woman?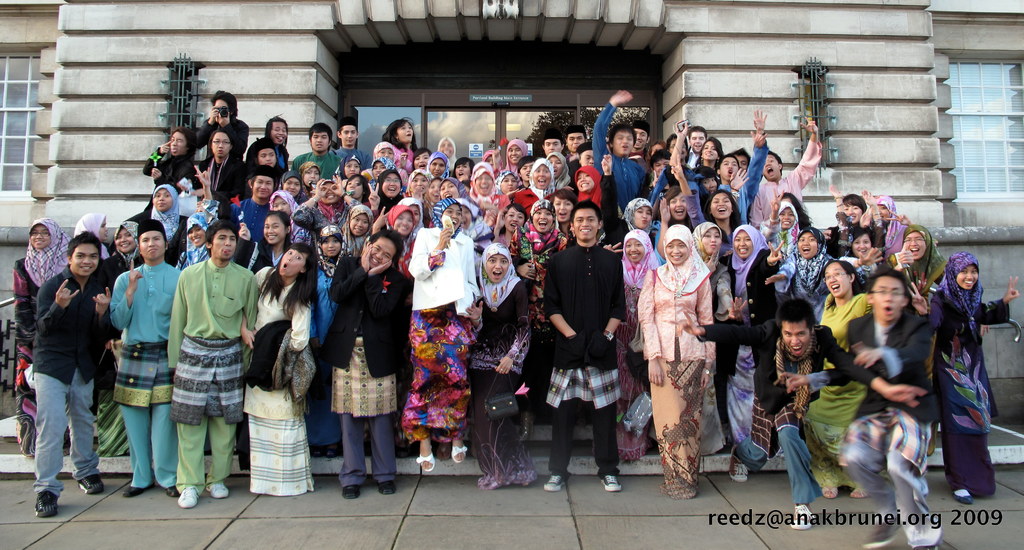
bbox=(237, 245, 326, 499)
